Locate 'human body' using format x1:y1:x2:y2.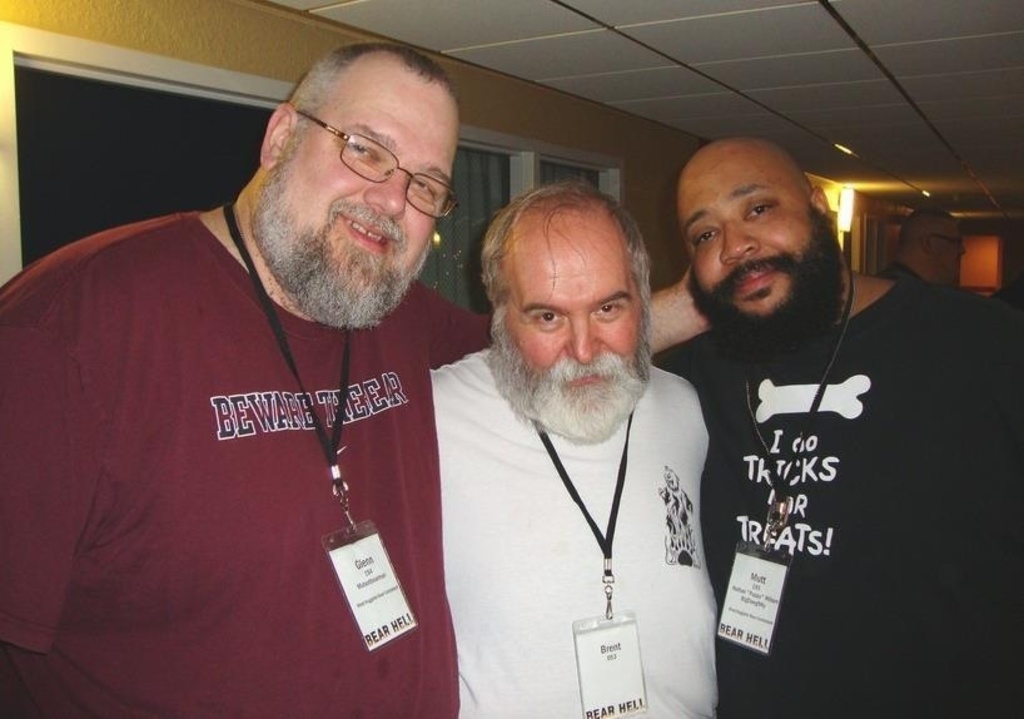
428:232:747:693.
